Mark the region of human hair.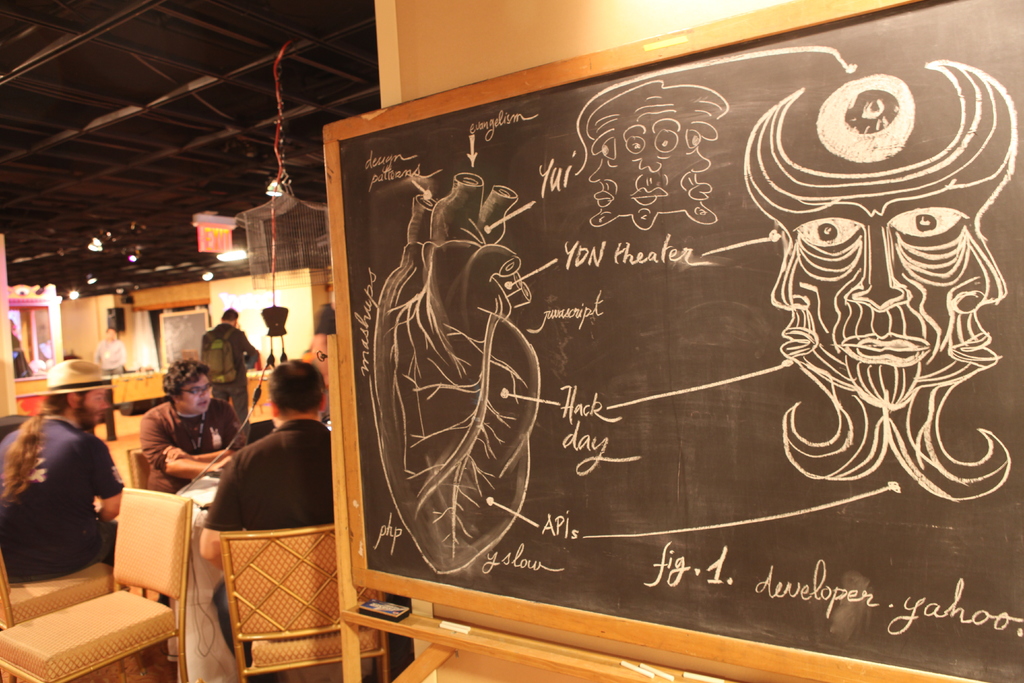
Region: <region>161, 356, 205, 399</region>.
